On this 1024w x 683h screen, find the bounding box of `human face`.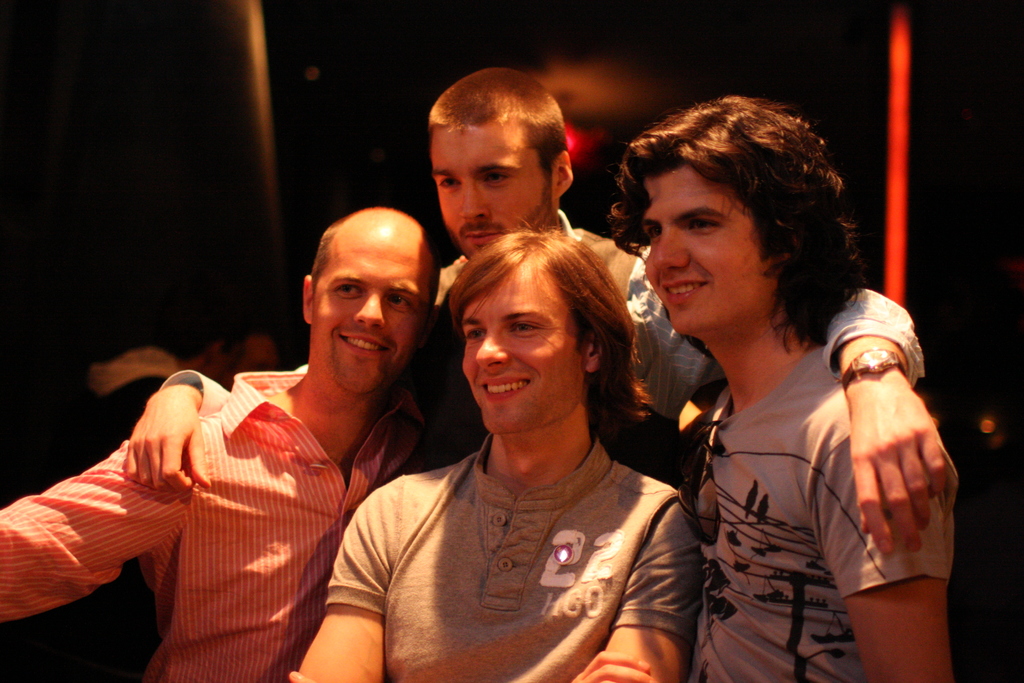
Bounding box: 467,262,589,427.
